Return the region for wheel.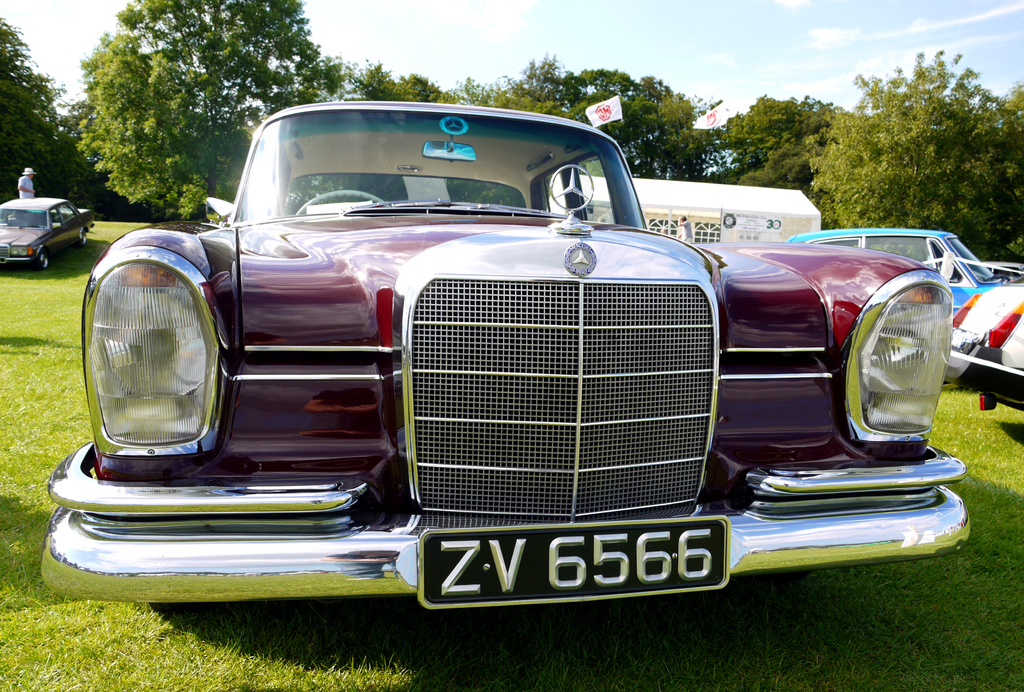
rect(148, 603, 212, 617).
